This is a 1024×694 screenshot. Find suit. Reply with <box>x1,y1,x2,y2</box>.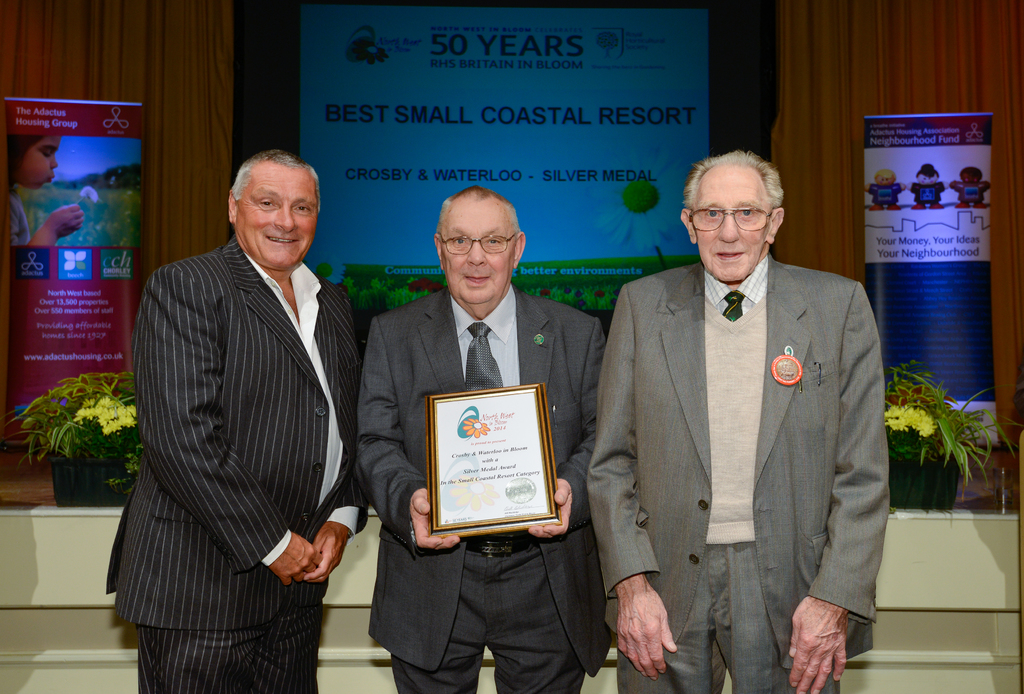
<box>99,238,364,693</box>.
